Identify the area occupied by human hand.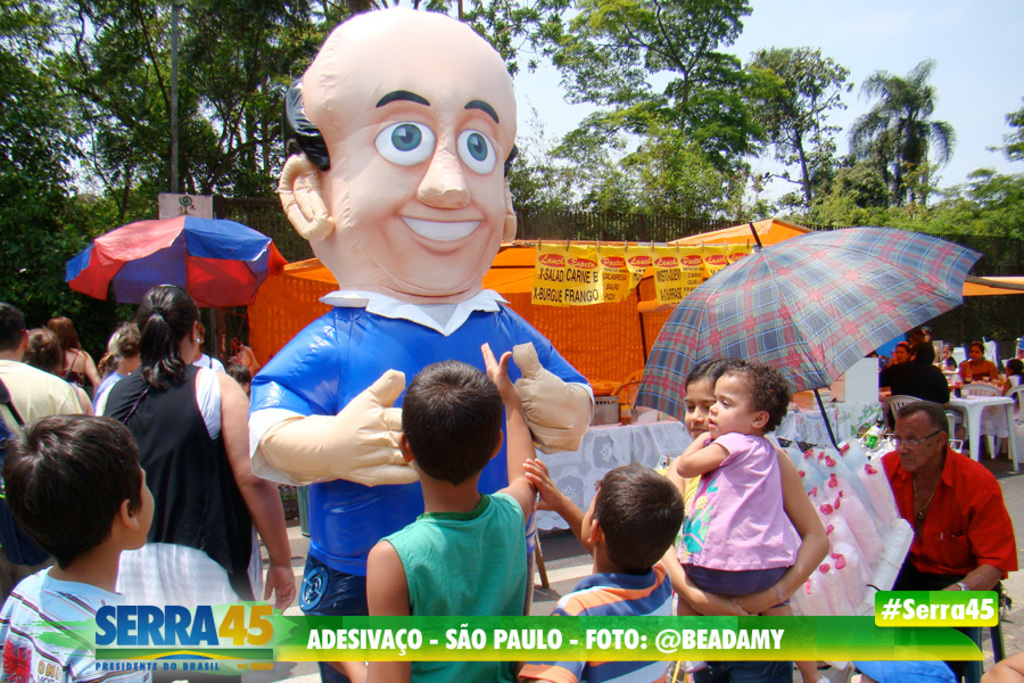
Area: locate(477, 342, 521, 410).
